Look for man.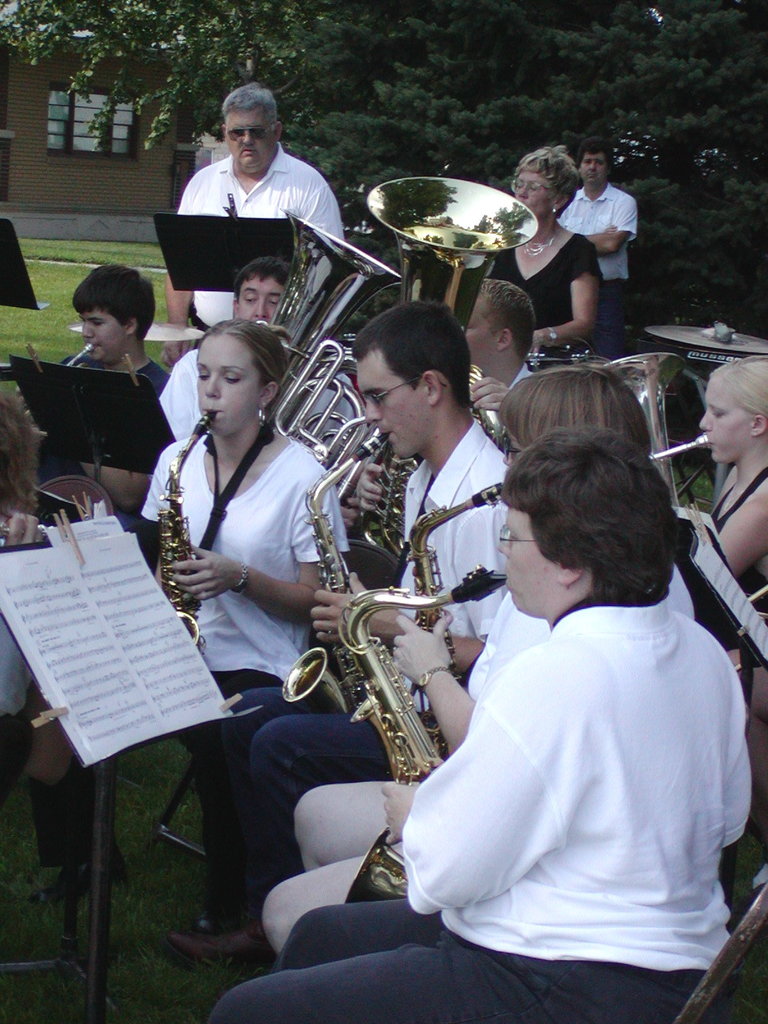
Found: box=[559, 140, 641, 313].
